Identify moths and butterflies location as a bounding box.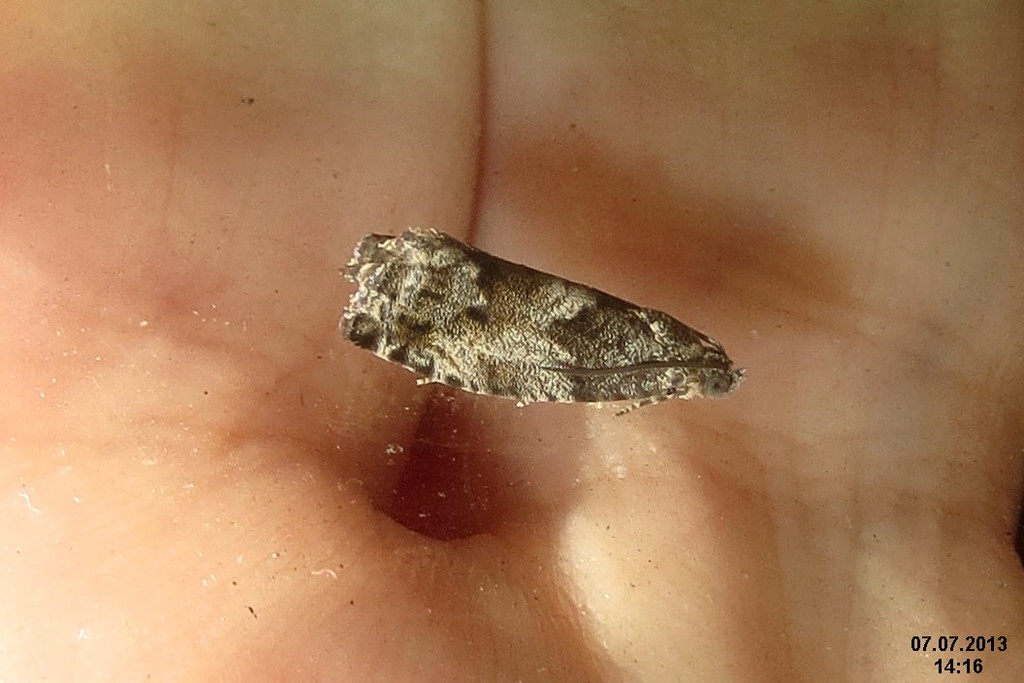
[340,227,750,421].
